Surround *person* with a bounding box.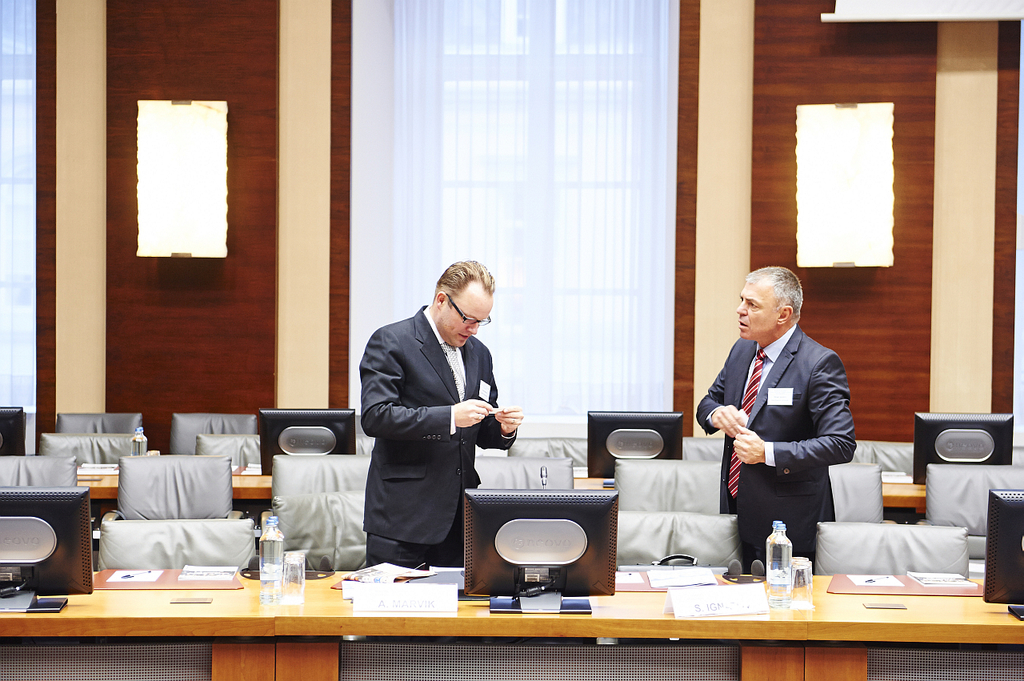
707, 238, 855, 595.
